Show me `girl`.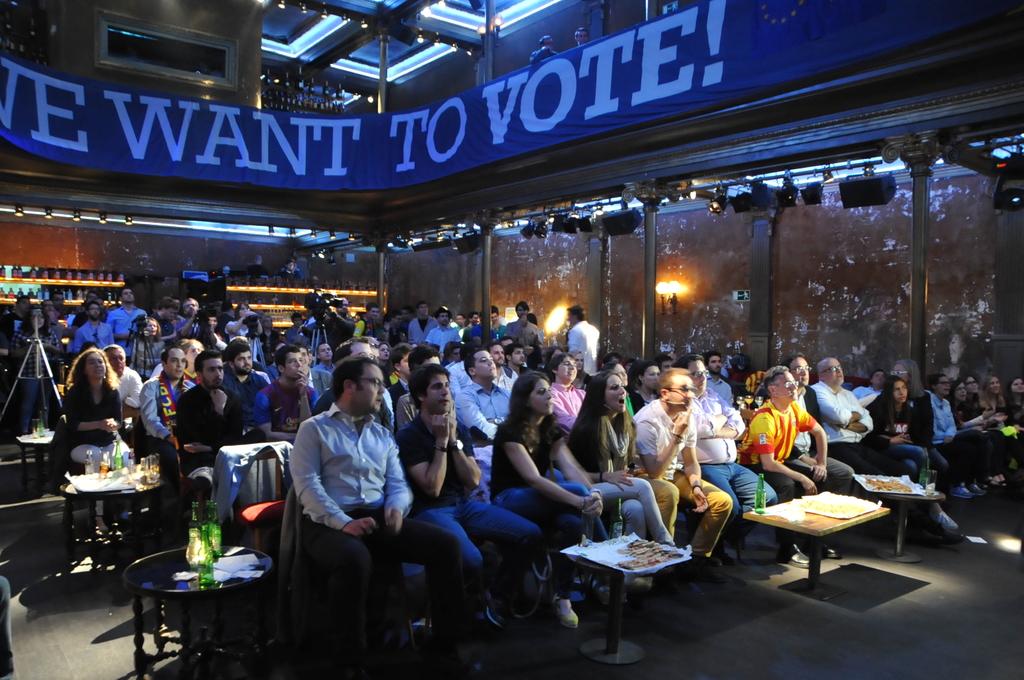
`girl` is here: rect(860, 375, 957, 531).
